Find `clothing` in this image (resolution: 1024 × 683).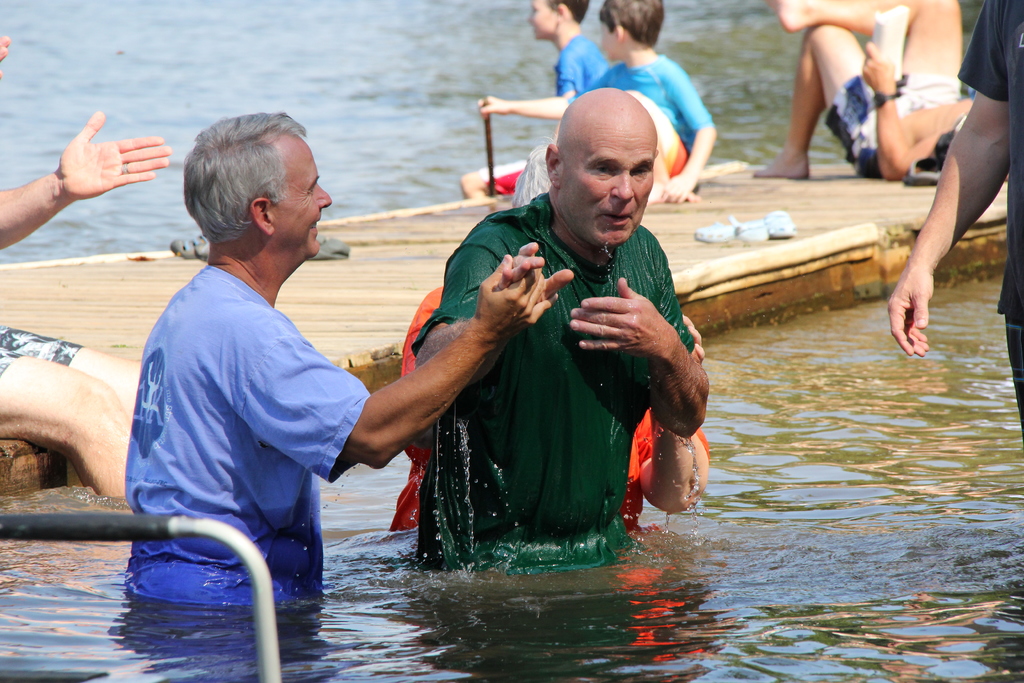
<bbox>115, 258, 371, 609</bbox>.
